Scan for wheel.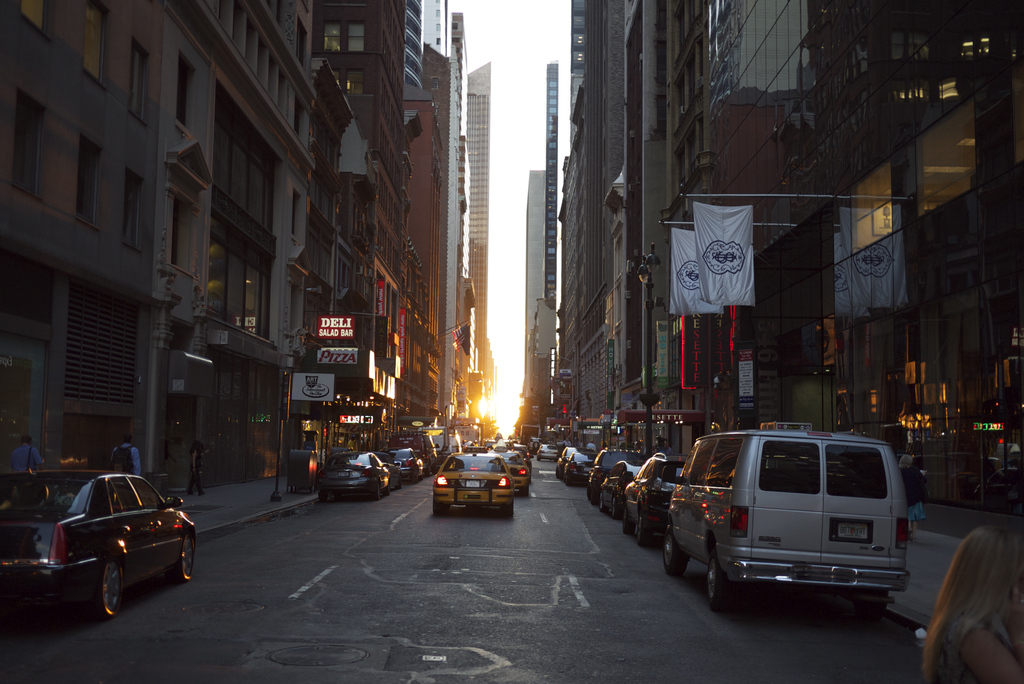
Scan result: region(858, 592, 890, 627).
